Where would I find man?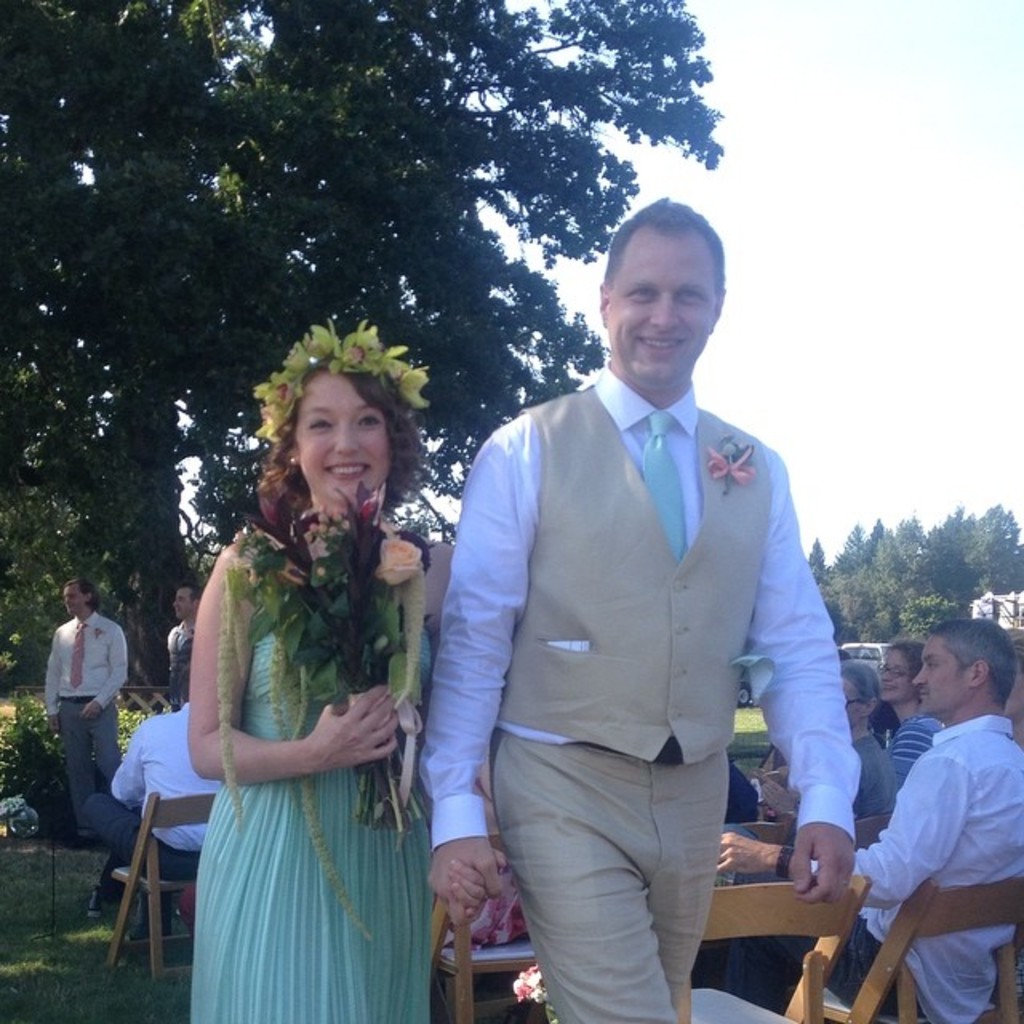
At 149, 590, 264, 744.
